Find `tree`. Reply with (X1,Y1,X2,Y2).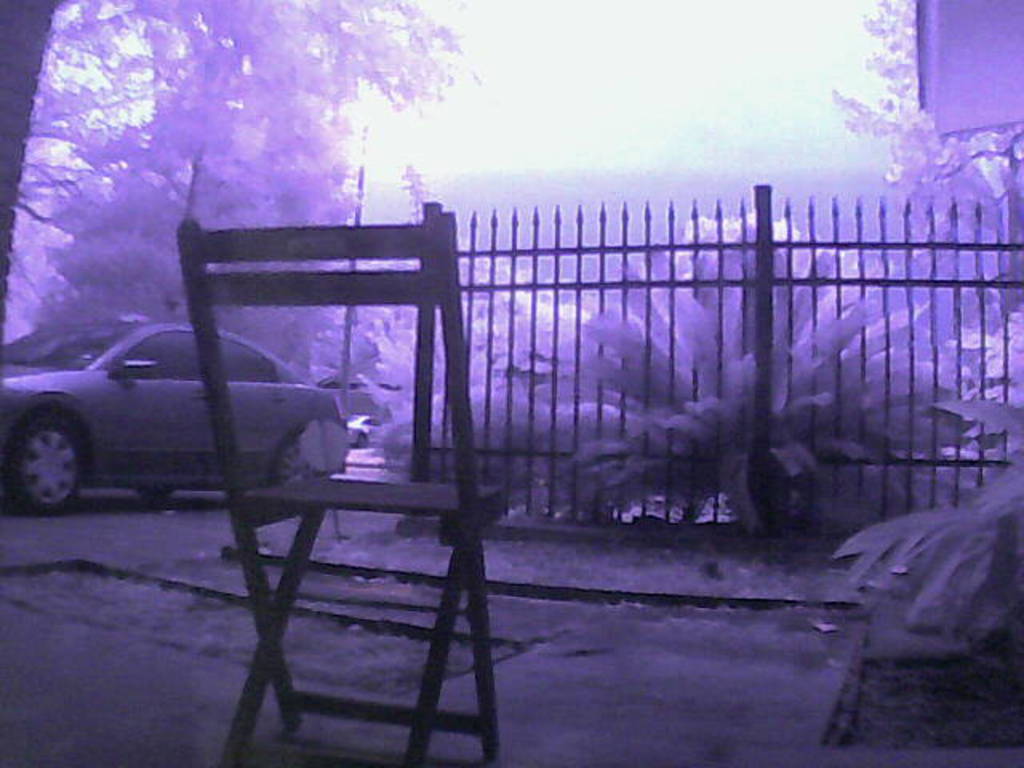
(429,208,1018,526).
